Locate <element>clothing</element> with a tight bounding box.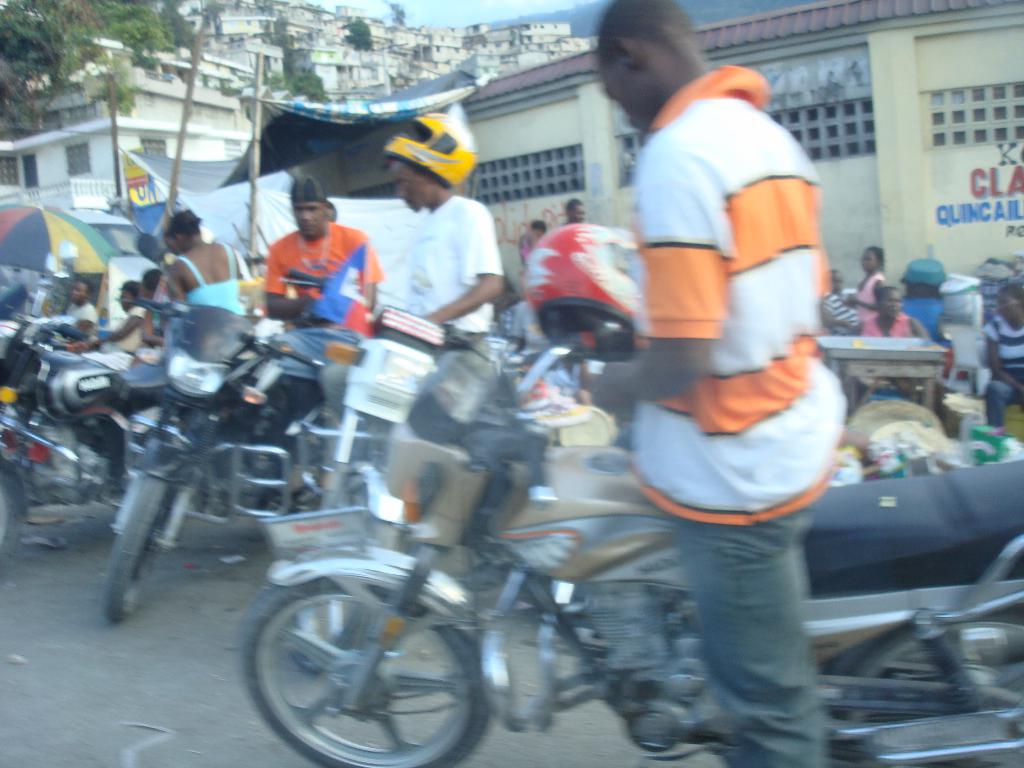
853/312/915/335.
